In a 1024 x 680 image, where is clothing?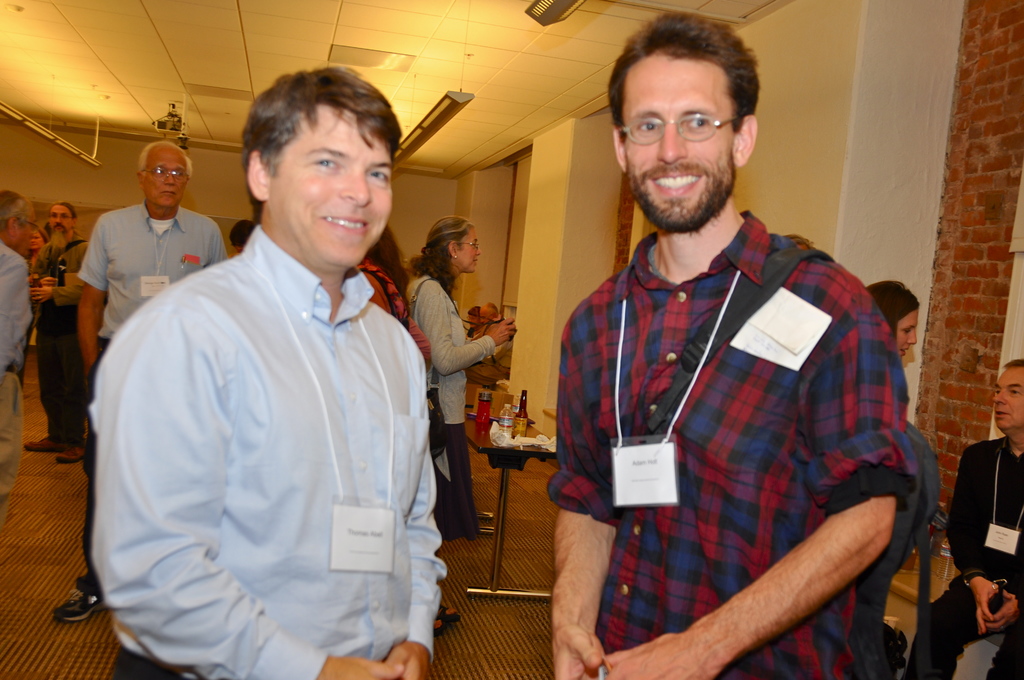
box(901, 438, 1023, 679).
